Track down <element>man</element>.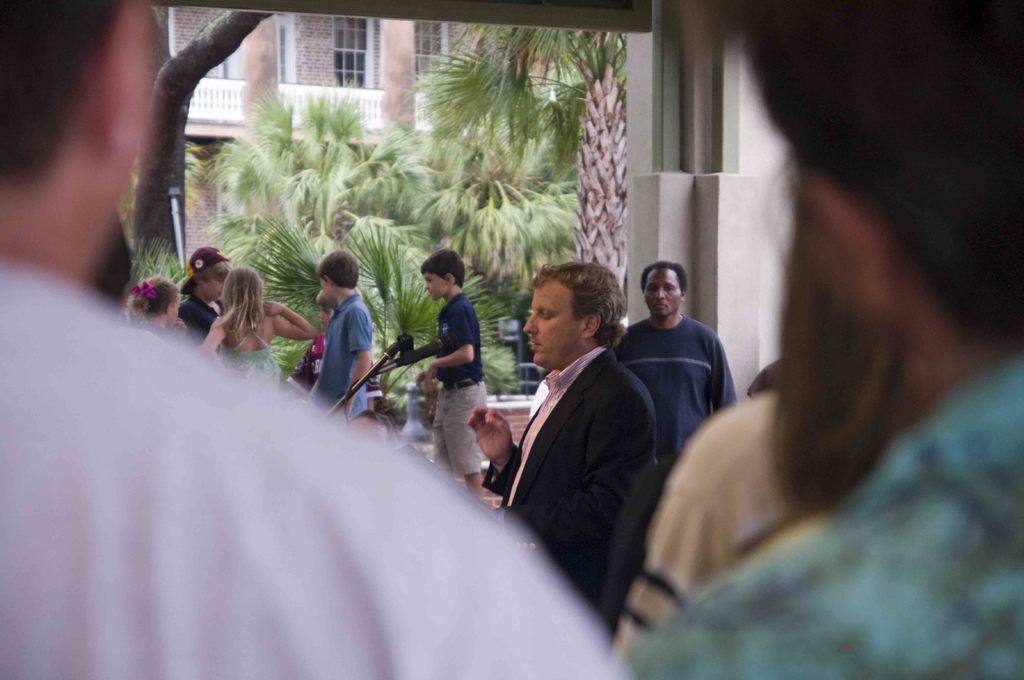
Tracked to BBox(621, 0, 1021, 679).
